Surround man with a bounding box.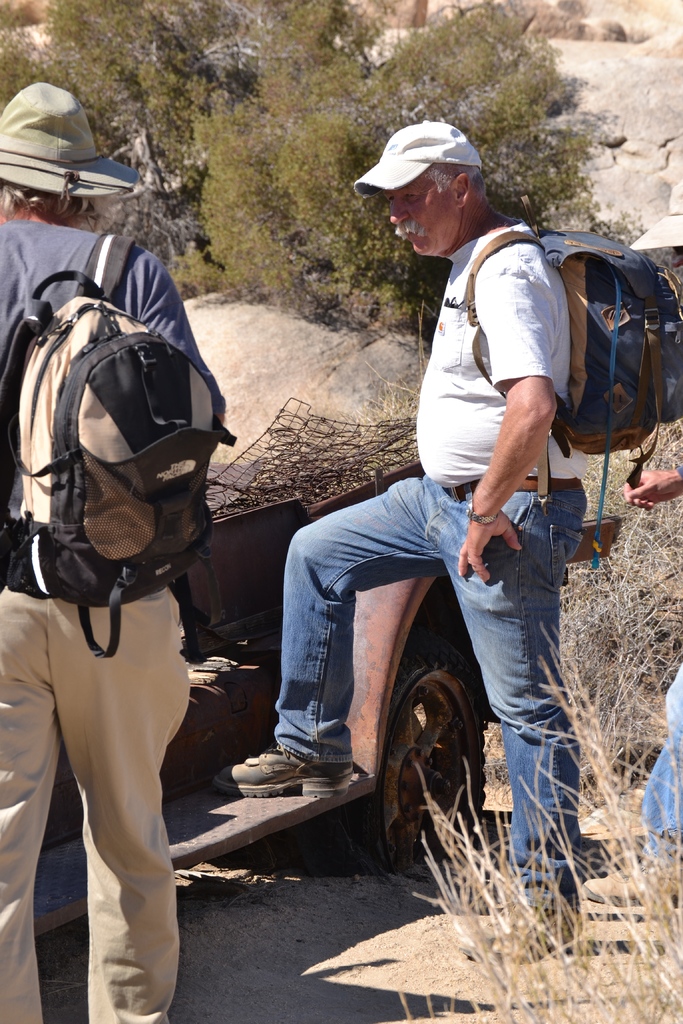
[0,89,202,1023].
